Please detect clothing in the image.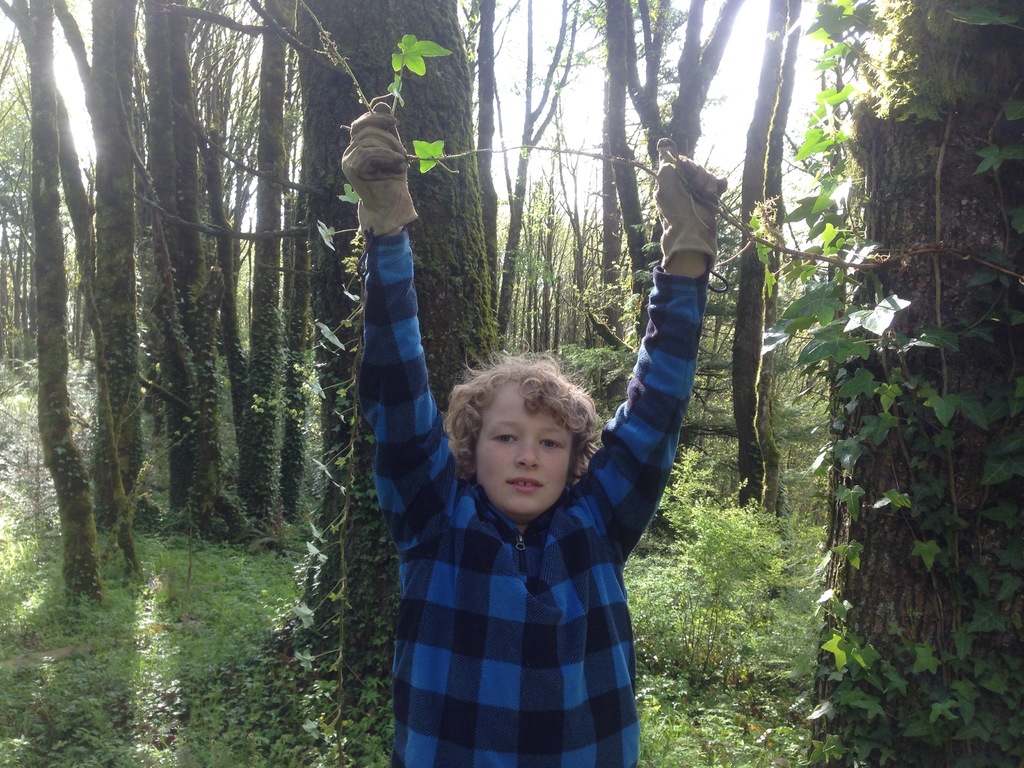
pyautogui.locateOnScreen(356, 354, 685, 765).
